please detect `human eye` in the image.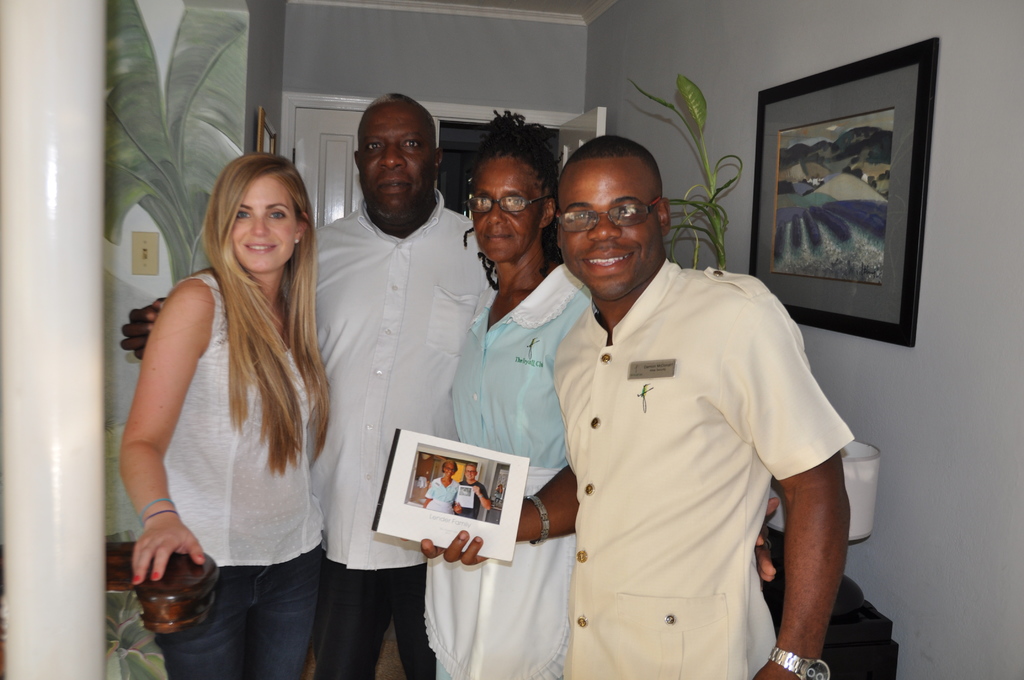
[x1=614, y1=202, x2=644, y2=227].
